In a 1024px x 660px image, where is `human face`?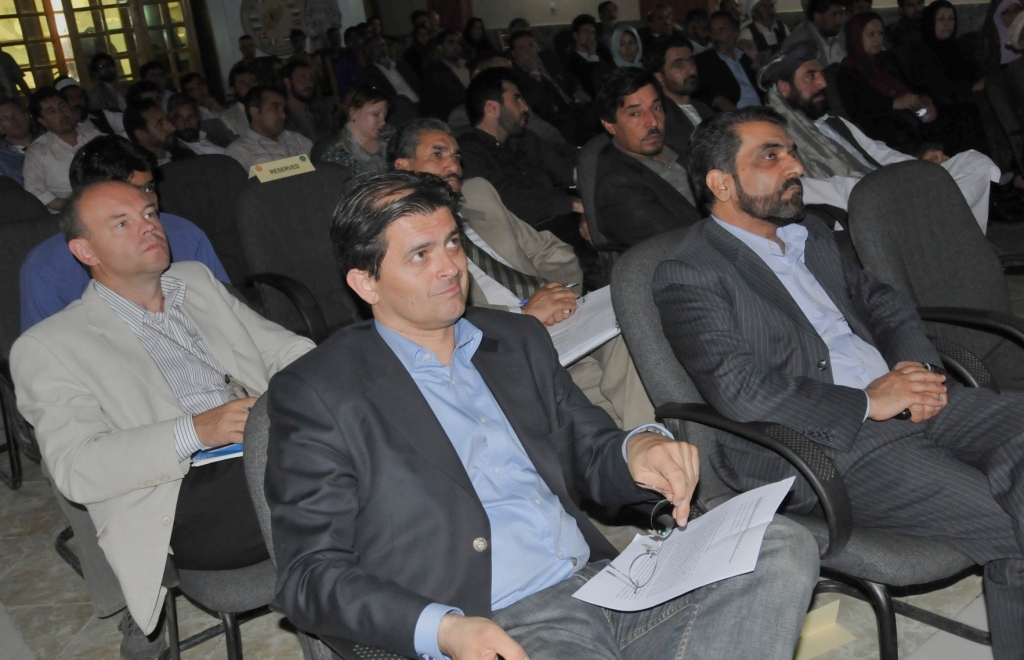
237:78:259:98.
